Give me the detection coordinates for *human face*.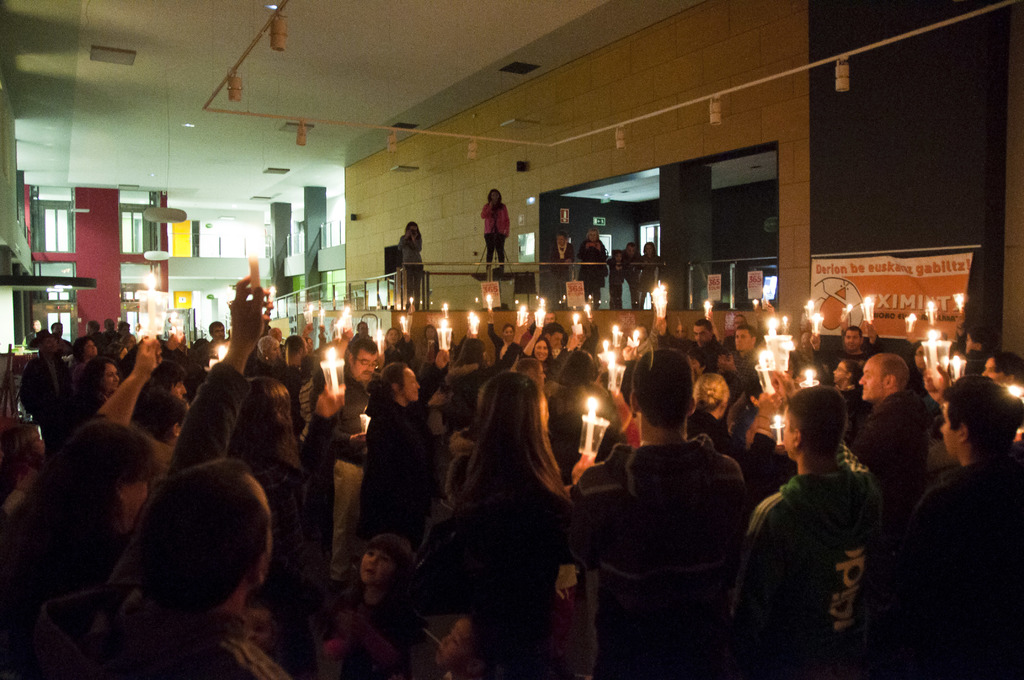
{"x1": 387, "y1": 326, "x2": 397, "y2": 343}.
